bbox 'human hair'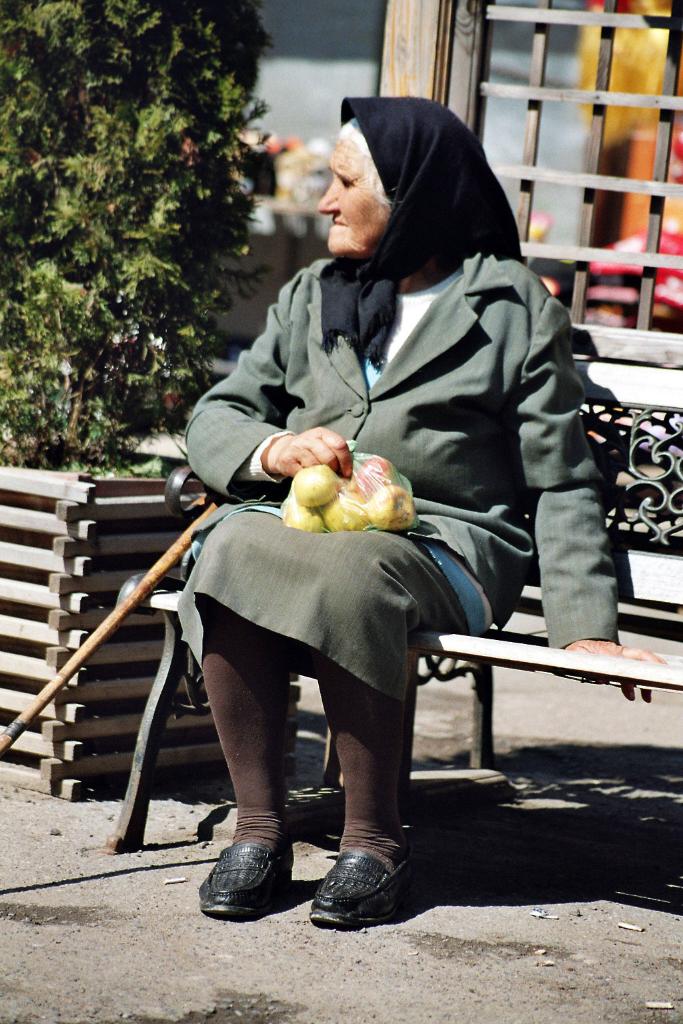
(347, 117, 394, 213)
